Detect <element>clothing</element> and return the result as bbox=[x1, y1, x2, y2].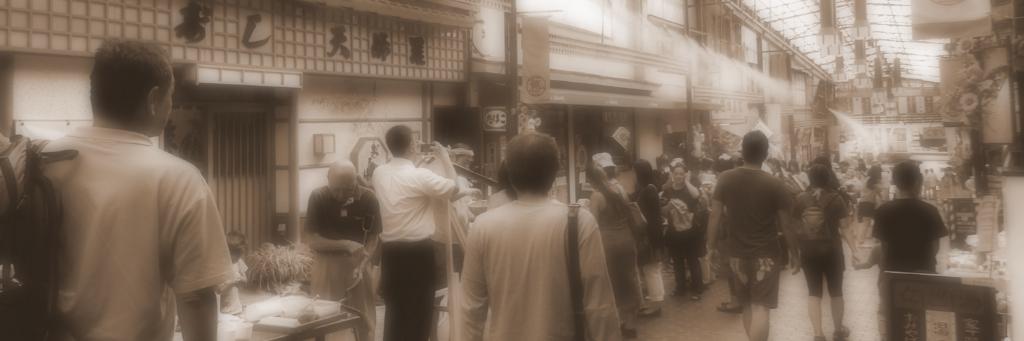
bbox=[382, 233, 441, 340].
